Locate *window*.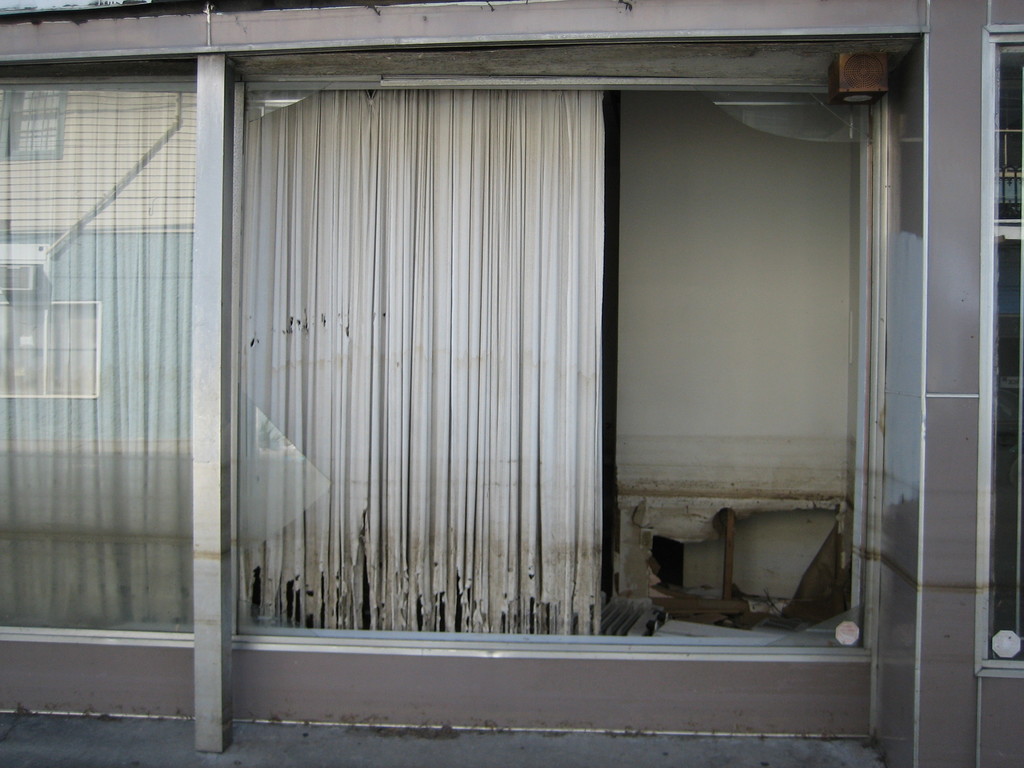
Bounding box: crop(0, 68, 204, 630).
